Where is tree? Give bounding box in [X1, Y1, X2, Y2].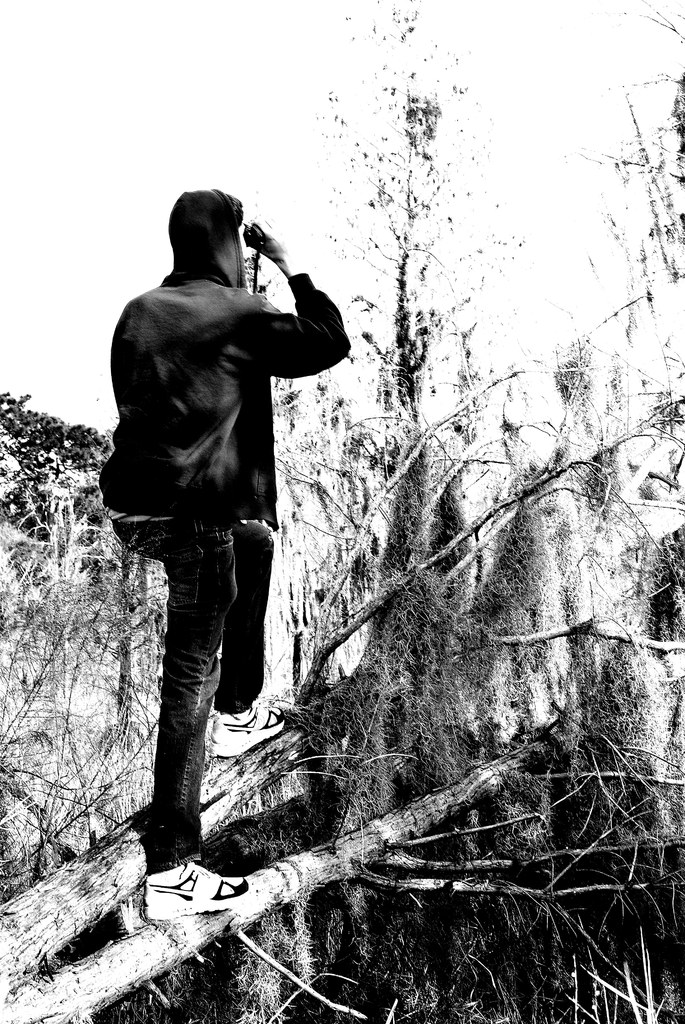
[75, 0, 621, 932].
